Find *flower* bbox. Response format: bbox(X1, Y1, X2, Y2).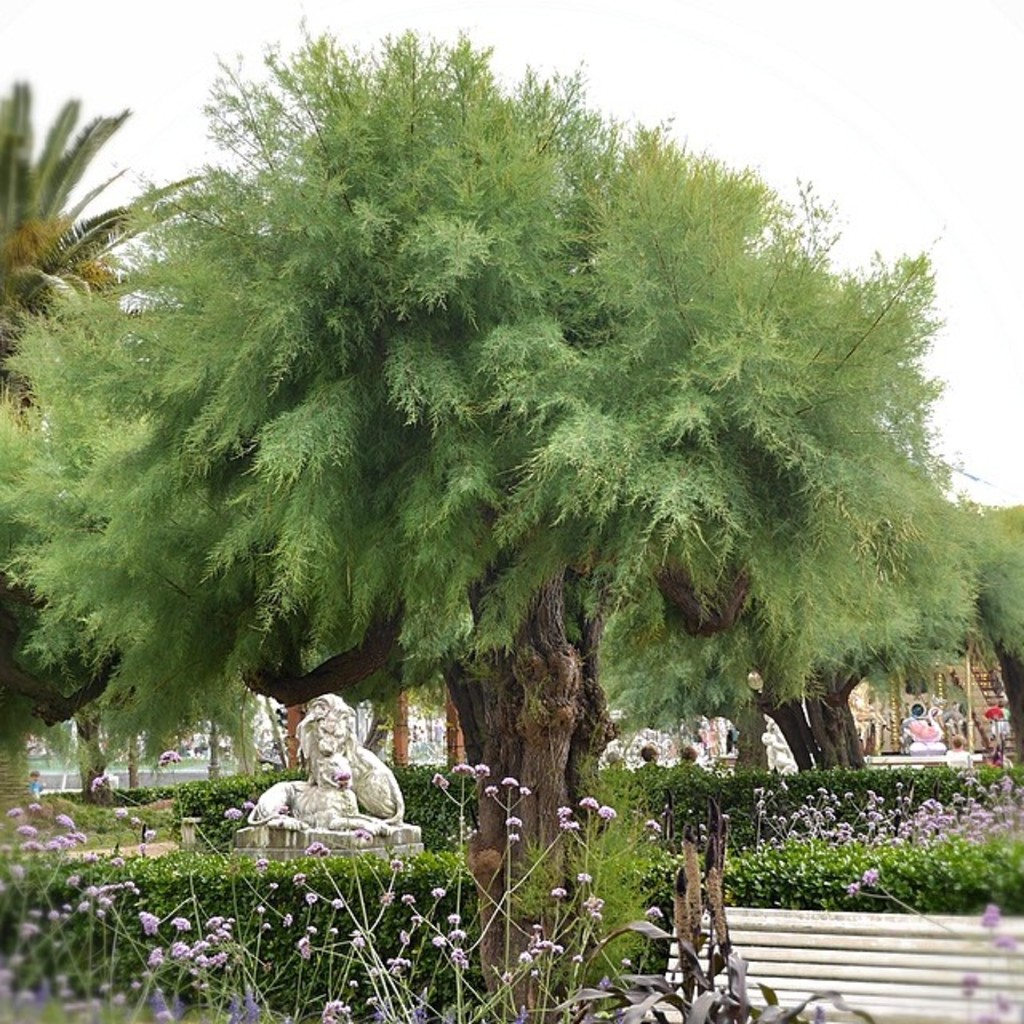
bbox(307, 840, 333, 858).
